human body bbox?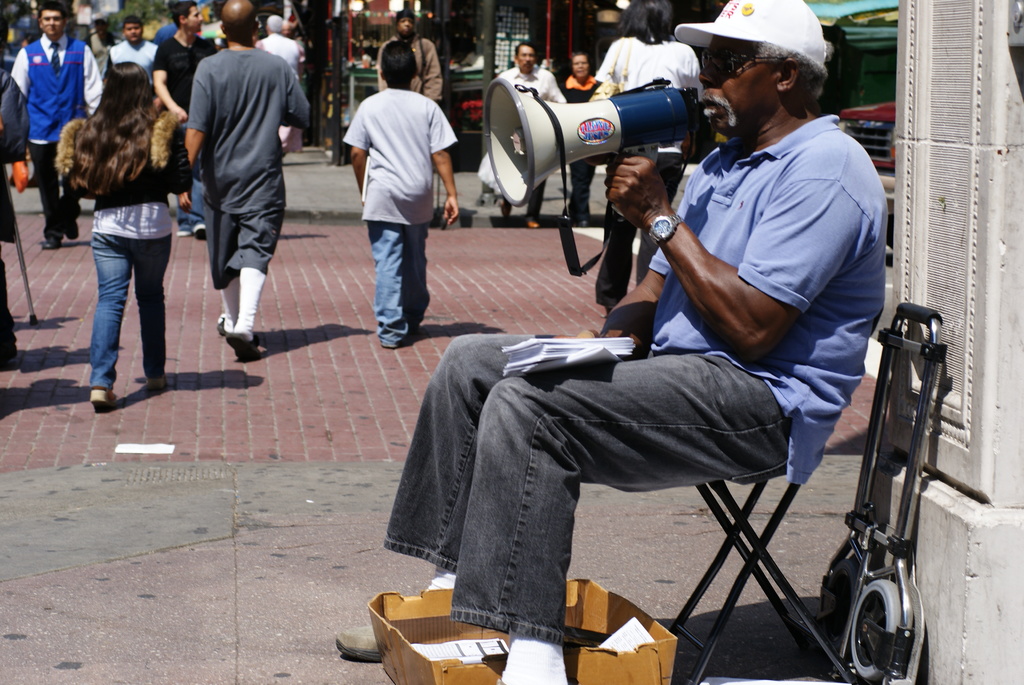
crop(10, 4, 109, 248)
